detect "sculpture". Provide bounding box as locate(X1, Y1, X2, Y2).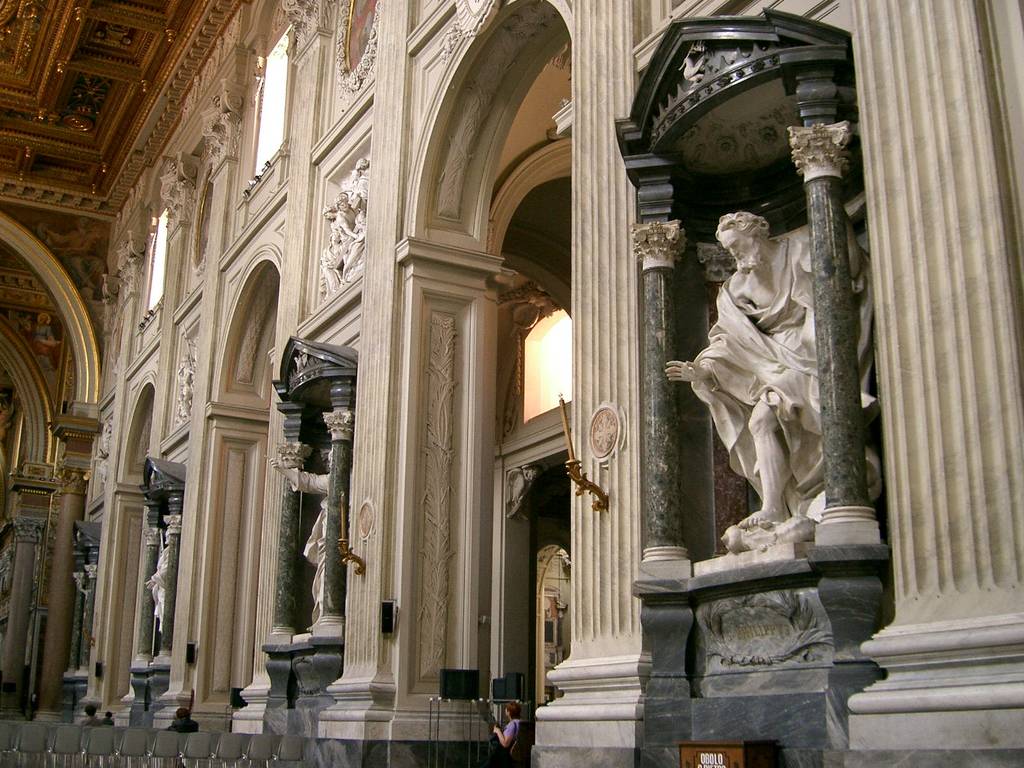
locate(141, 512, 168, 632).
